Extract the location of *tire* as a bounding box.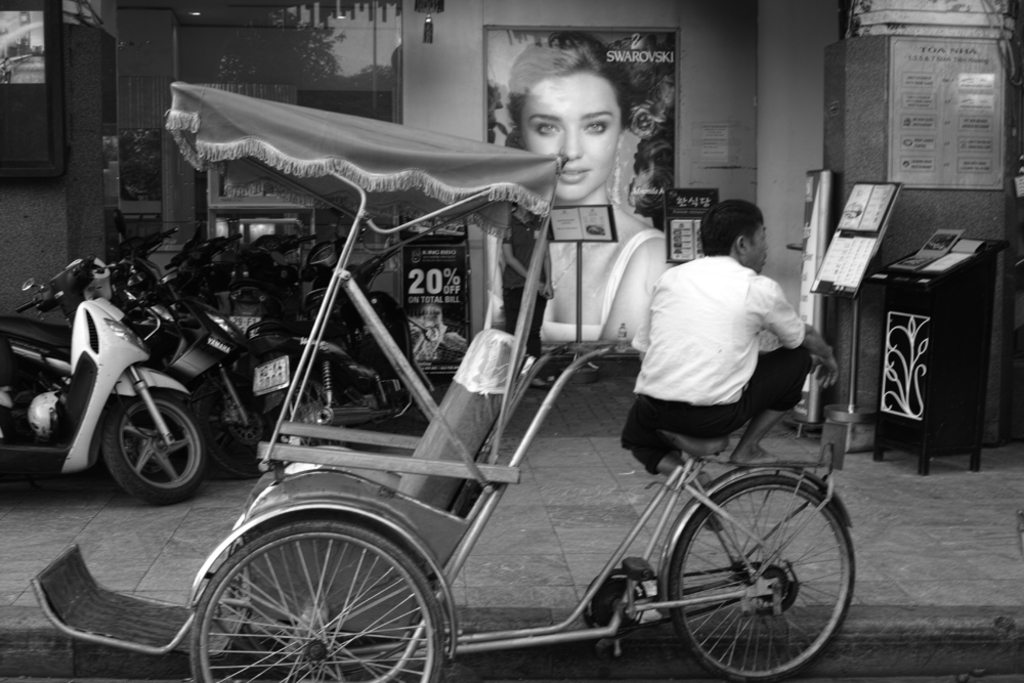
region(266, 372, 372, 461).
